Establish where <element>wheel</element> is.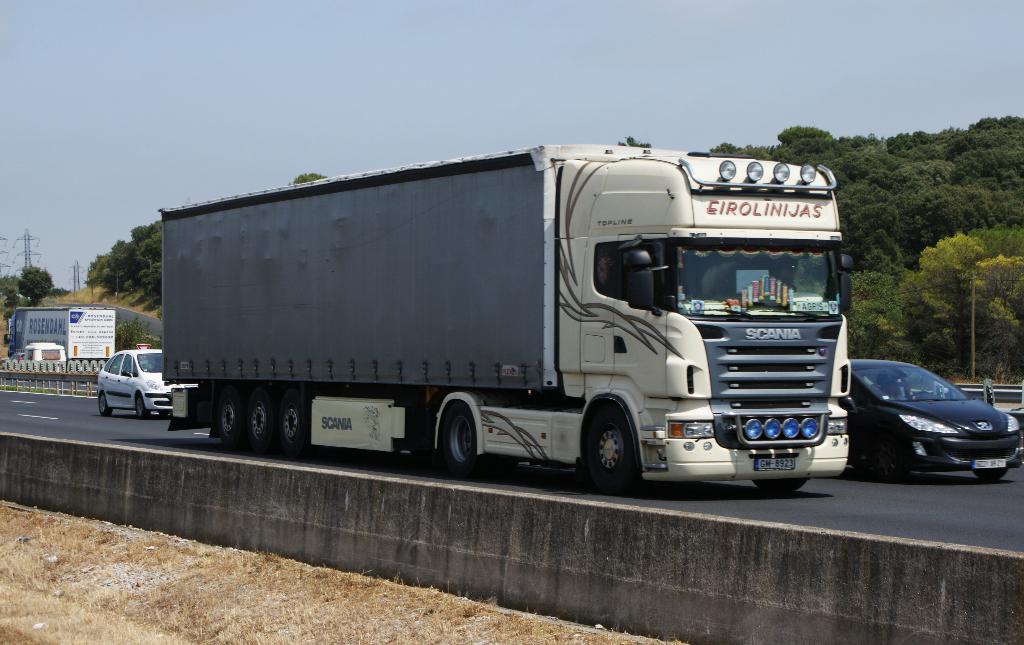
Established at detection(586, 403, 653, 486).
